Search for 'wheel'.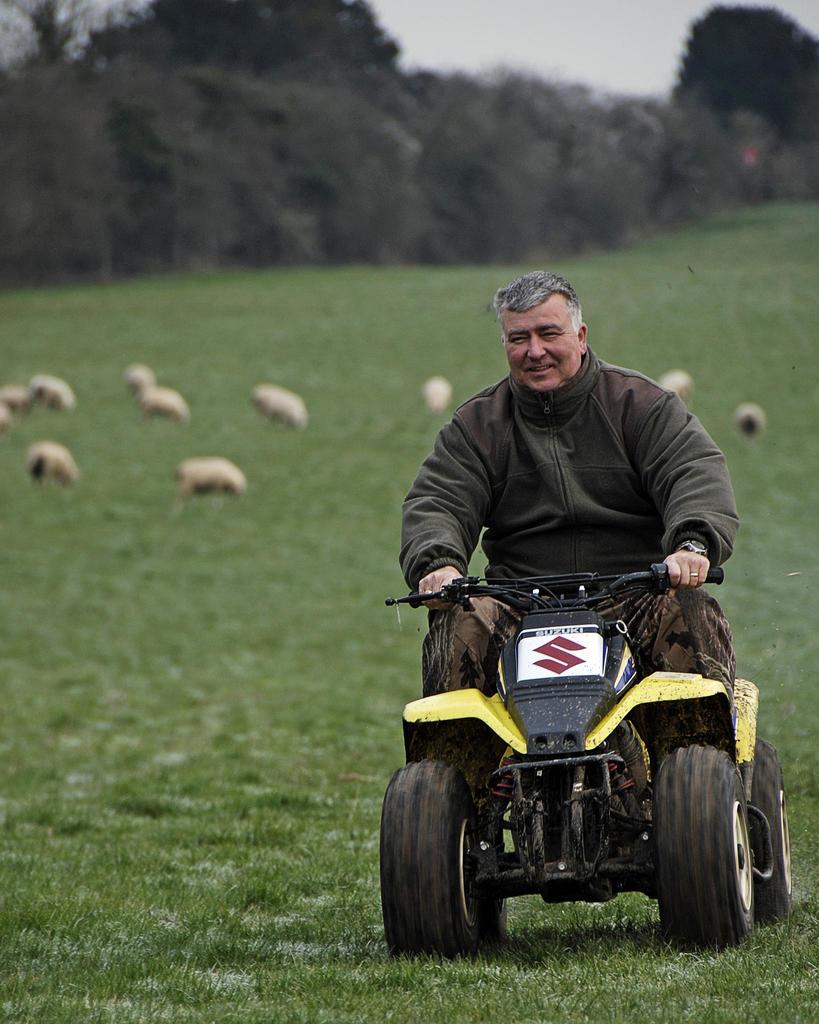
Found at x1=734 y1=739 x2=797 y2=936.
